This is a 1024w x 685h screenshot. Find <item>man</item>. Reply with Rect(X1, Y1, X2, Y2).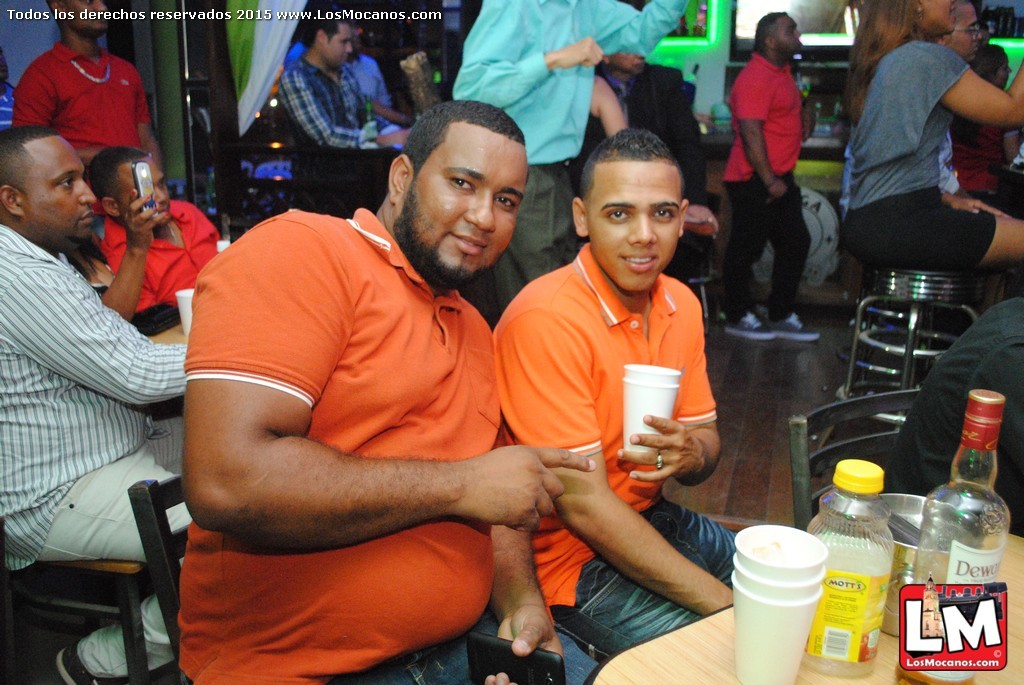
Rect(888, 299, 1023, 539).
